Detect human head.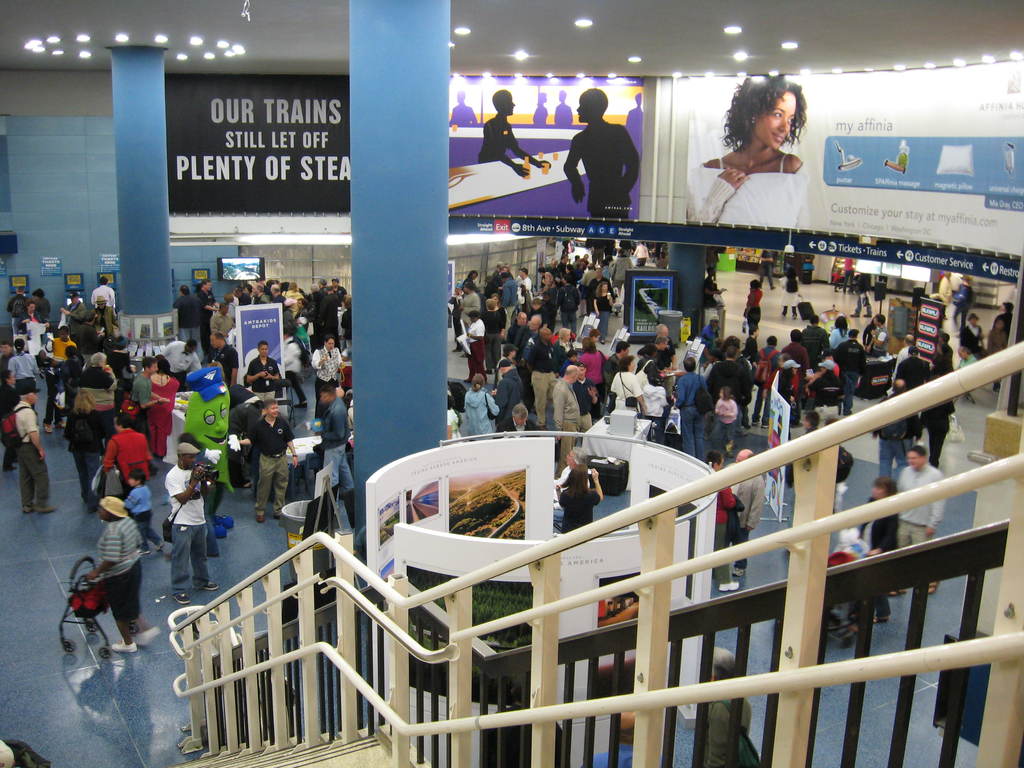
Detected at select_region(682, 356, 696, 373).
